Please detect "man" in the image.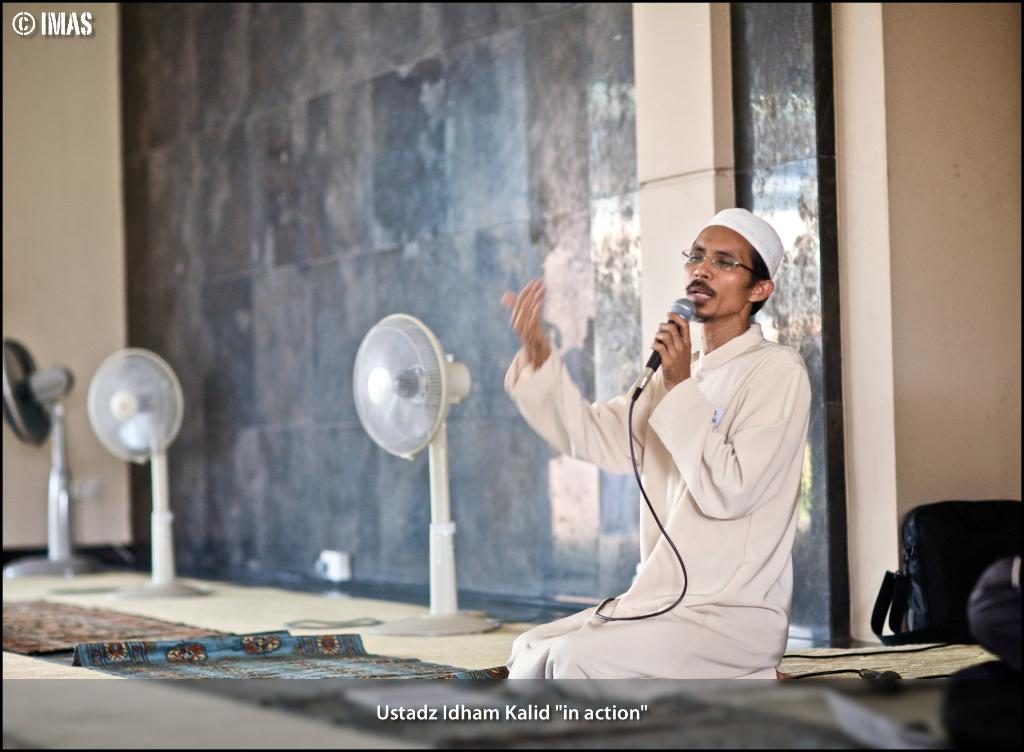
535,193,842,719.
